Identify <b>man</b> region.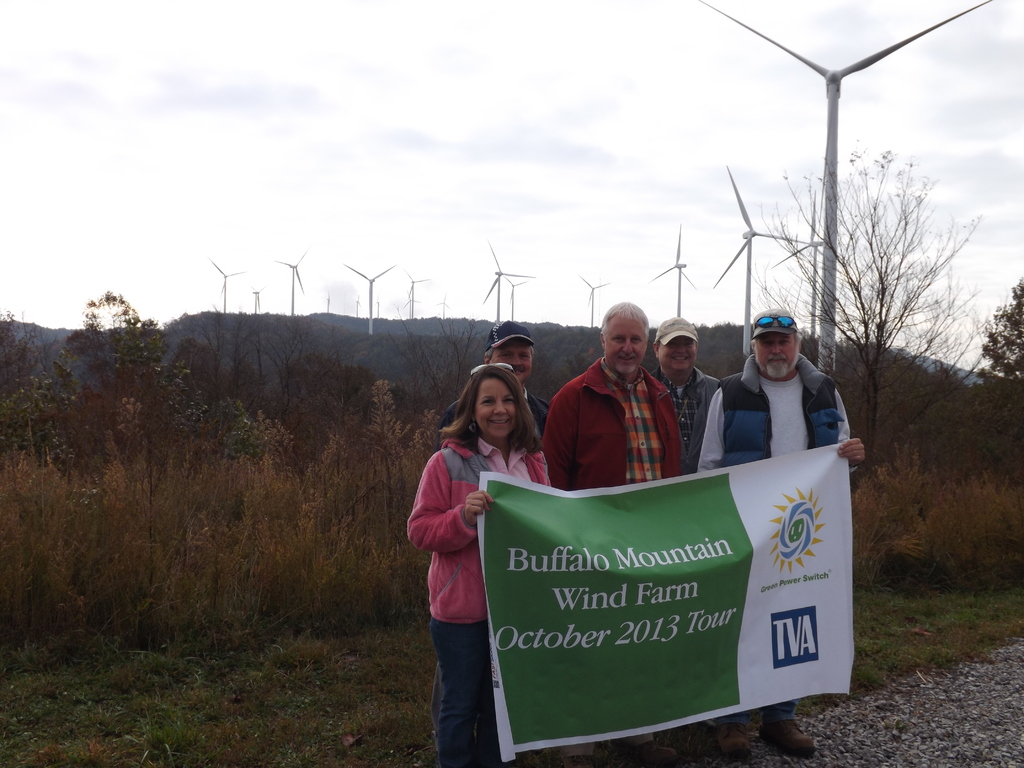
Region: {"x1": 437, "y1": 316, "x2": 548, "y2": 452}.
